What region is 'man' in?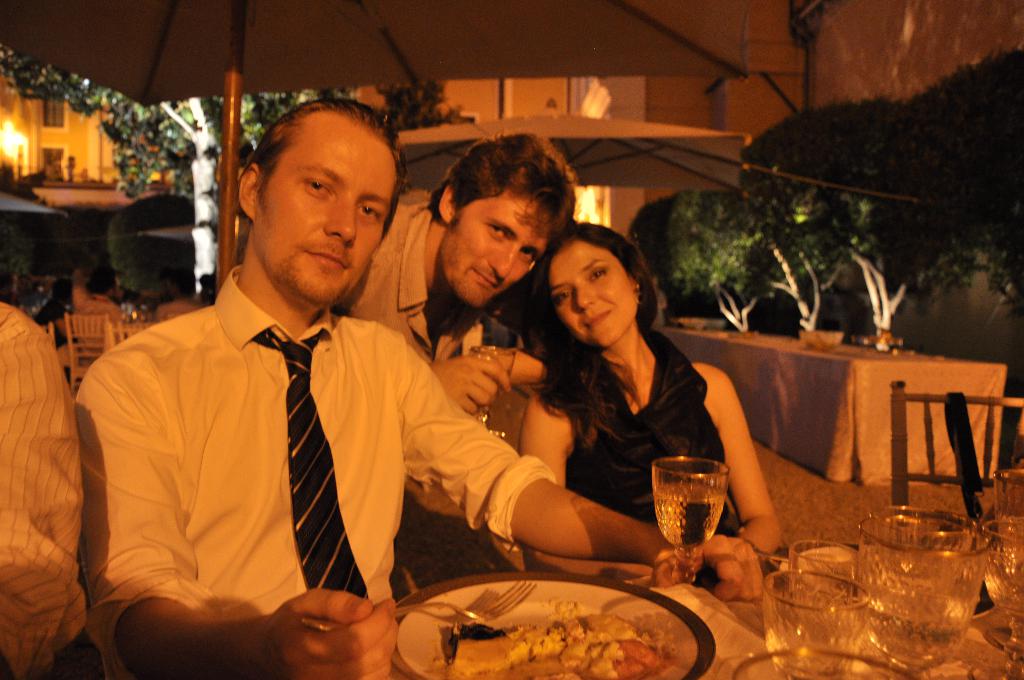
bbox(154, 274, 202, 323).
